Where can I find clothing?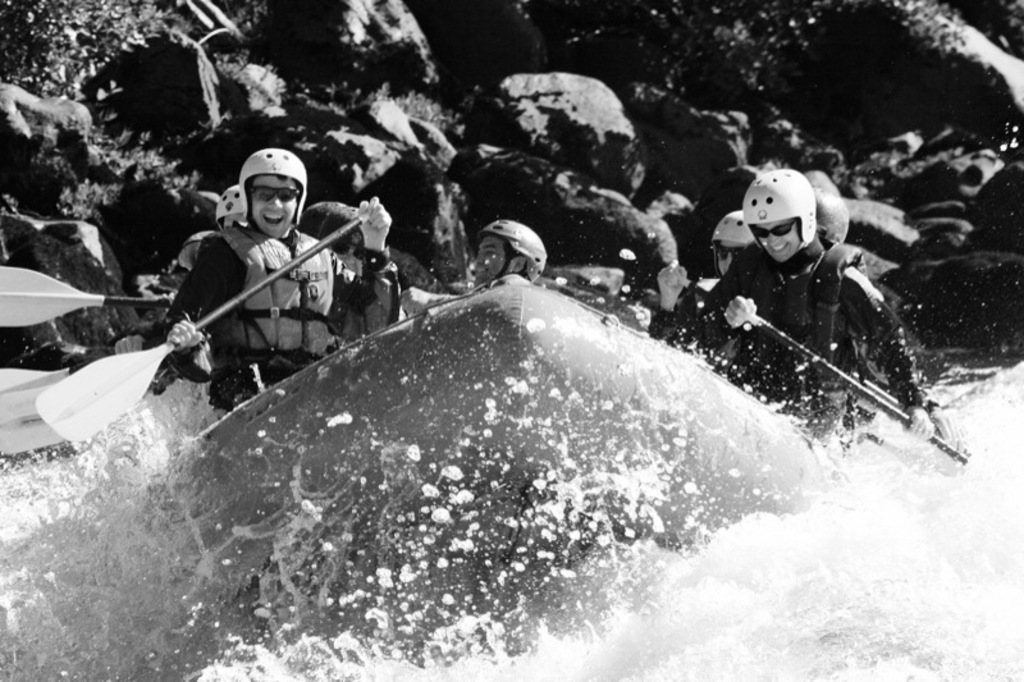
You can find it at bbox=(698, 250, 915, 430).
